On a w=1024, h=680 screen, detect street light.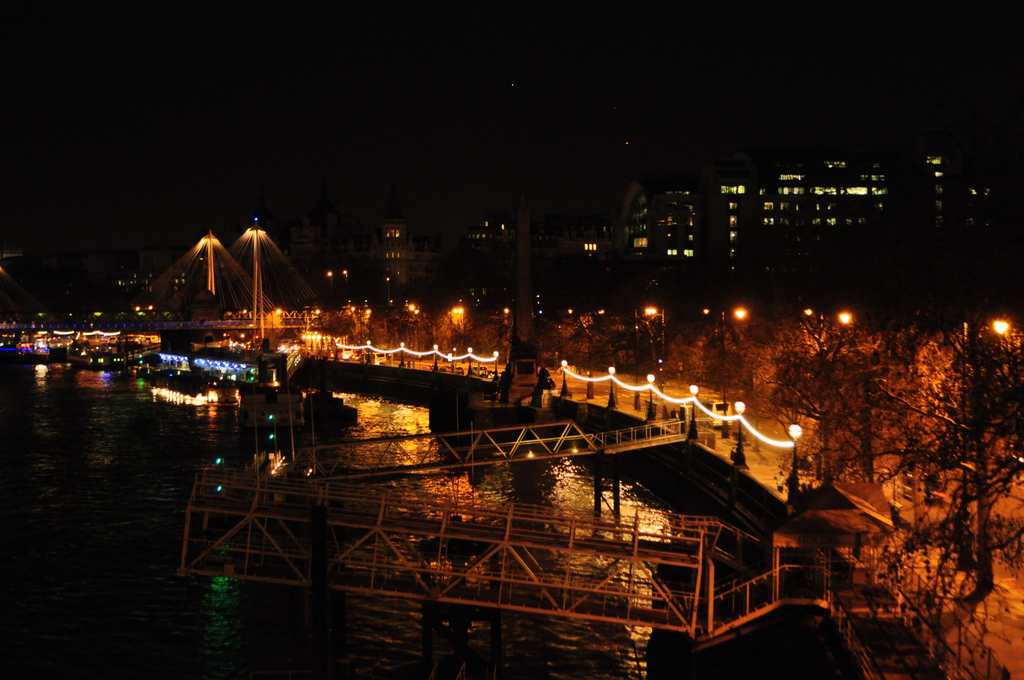
(633, 309, 672, 385).
